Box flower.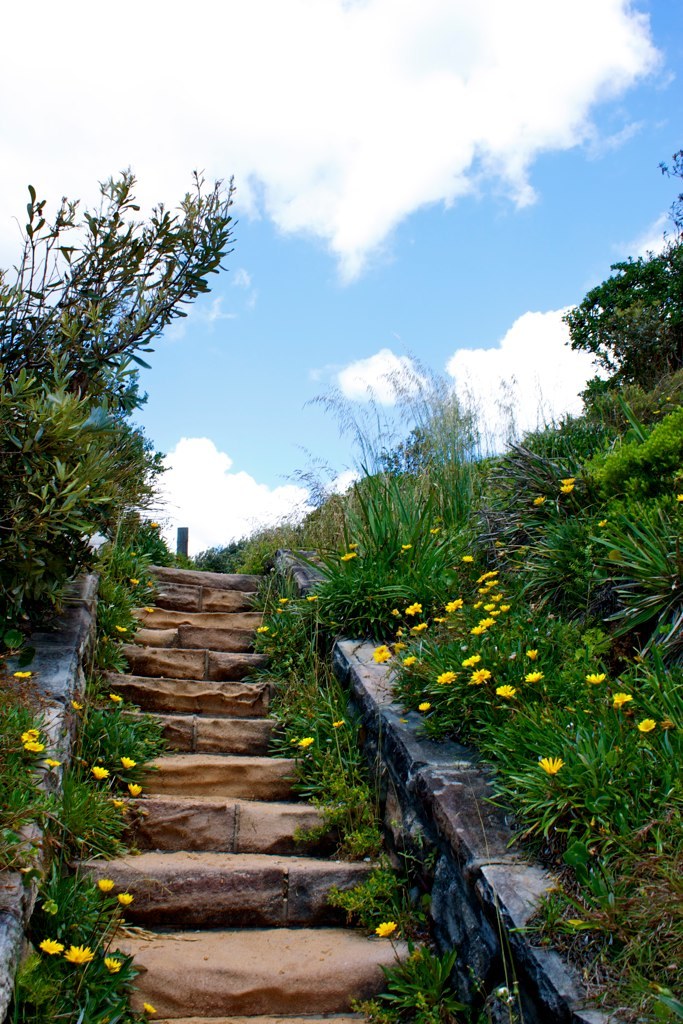
{"x1": 63, "y1": 944, "x2": 97, "y2": 969}.
